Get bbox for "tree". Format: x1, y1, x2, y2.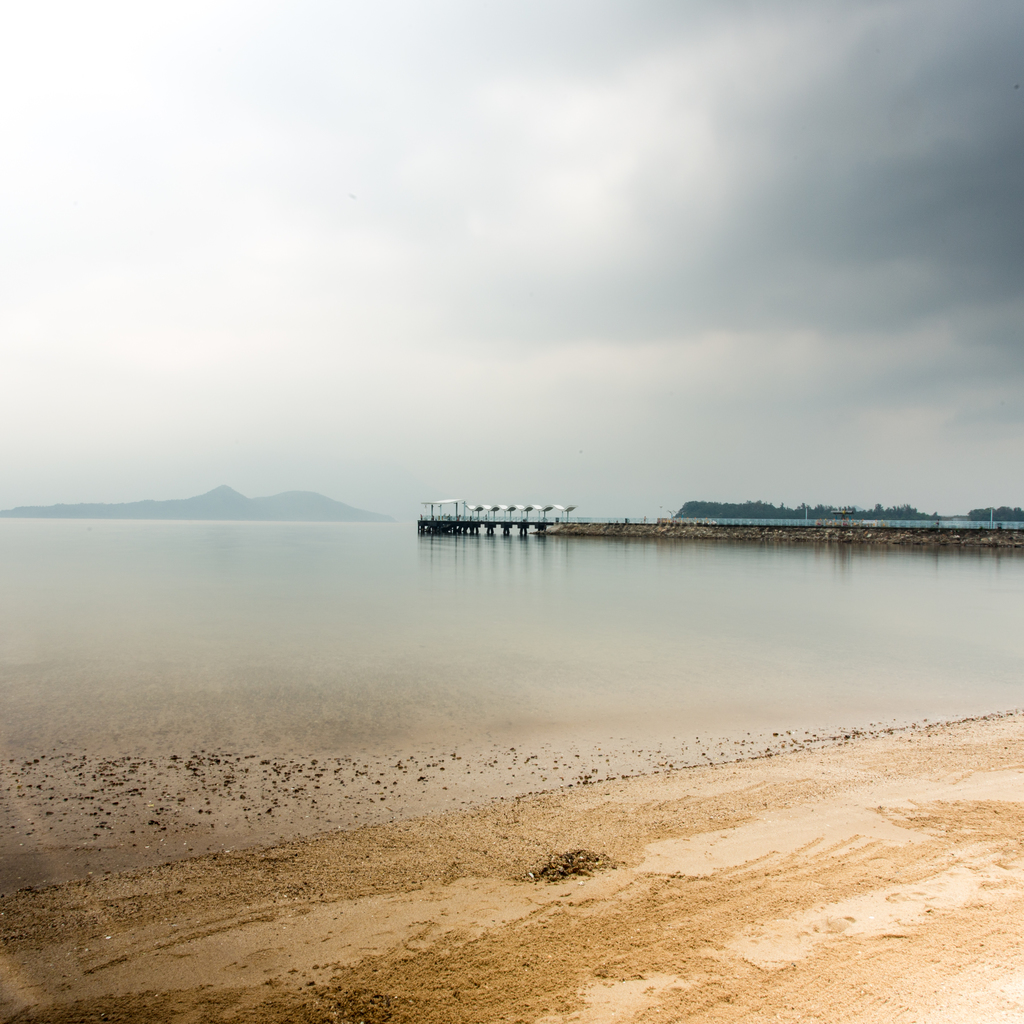
966, 507, 1023, 521.
